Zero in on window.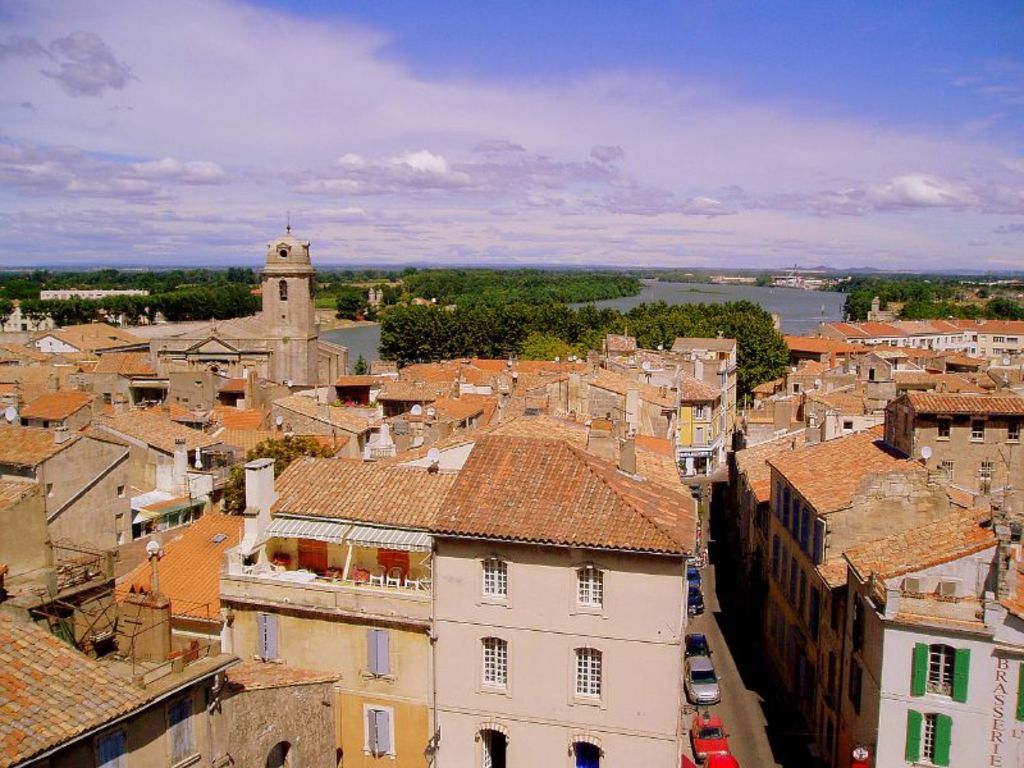
Zeroed in: [924, 716, 936, 760].
